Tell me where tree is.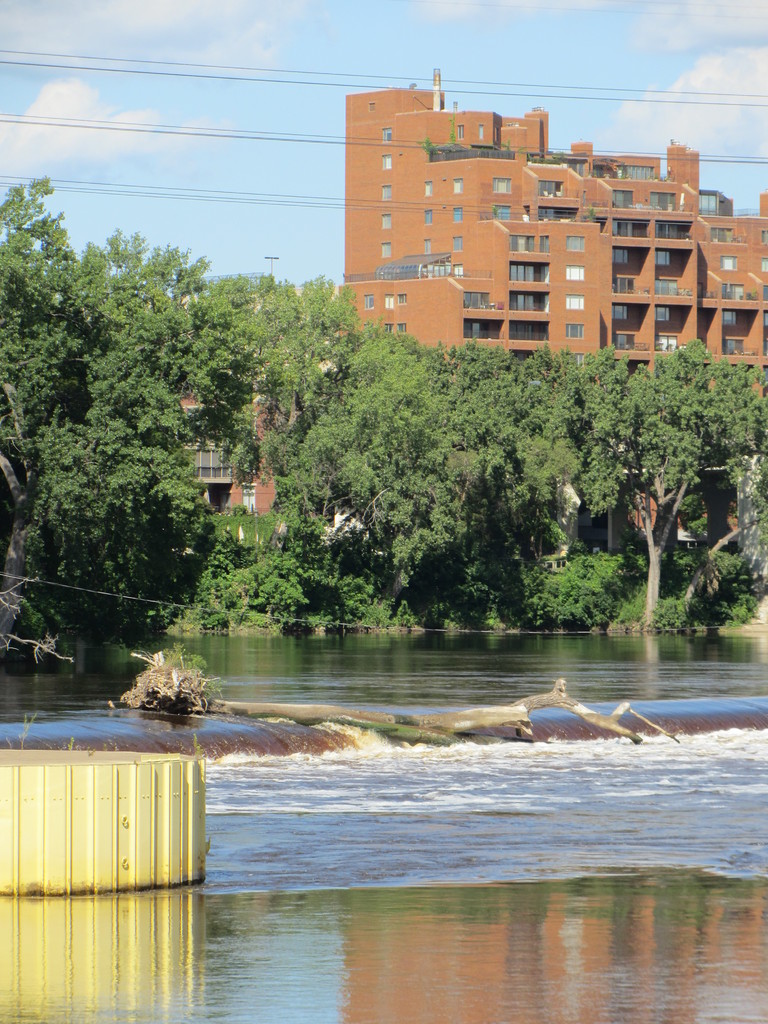
tree is at BBox(559, 313, 739, 603).
